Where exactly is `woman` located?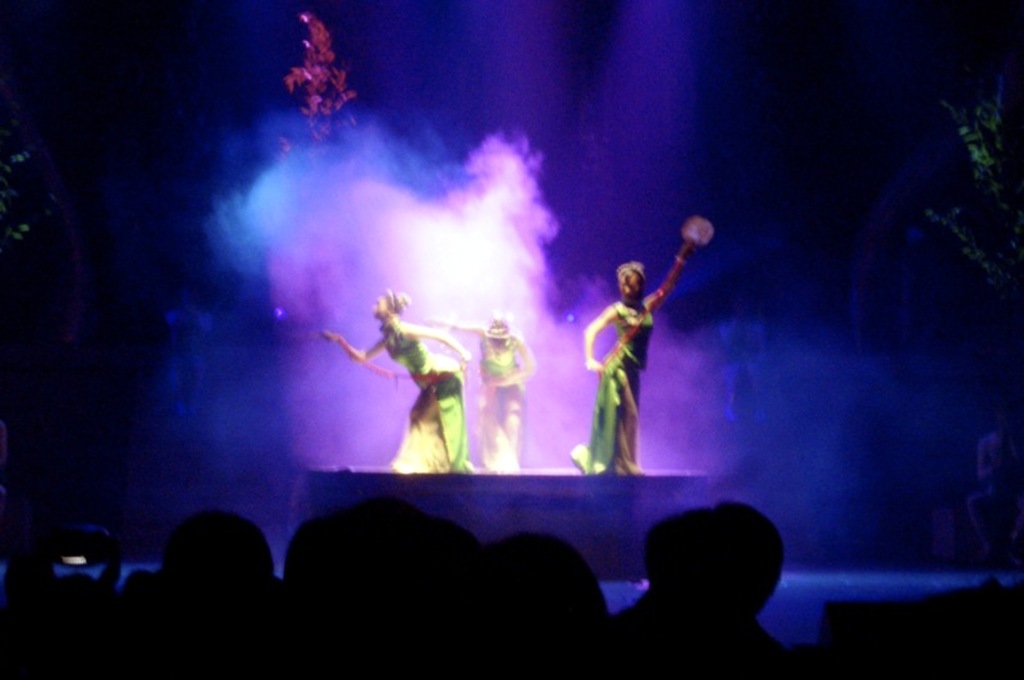
Its bounding box is 425/307/534/469.
